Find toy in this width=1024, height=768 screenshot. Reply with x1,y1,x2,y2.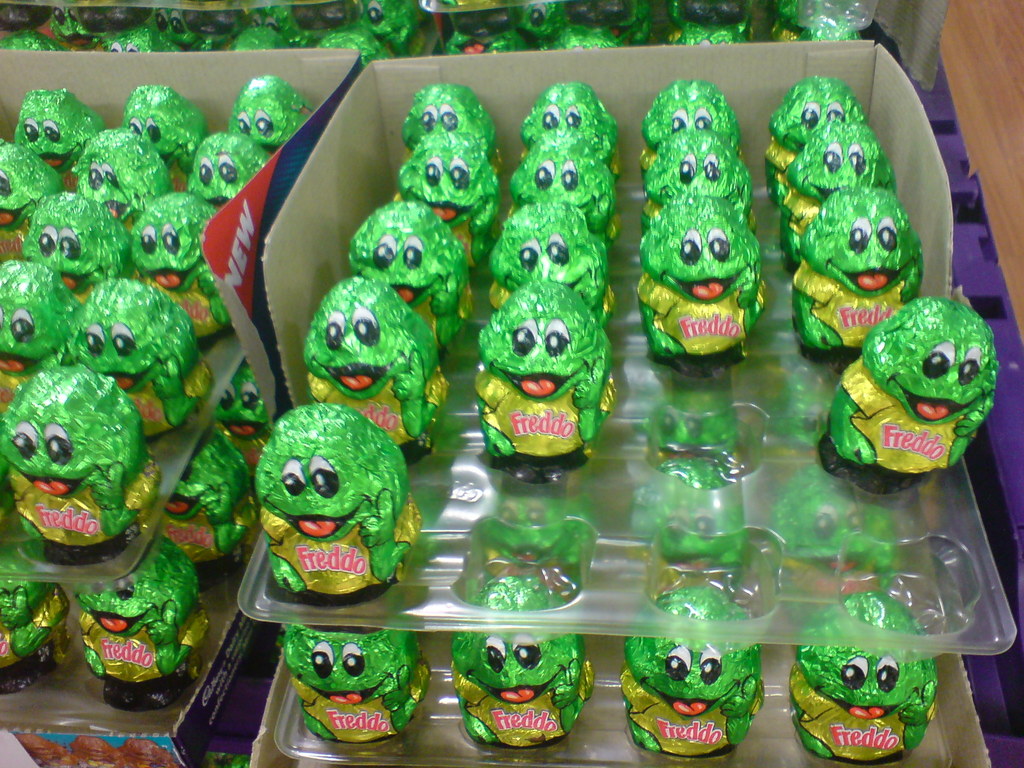
442,563,588,758.
